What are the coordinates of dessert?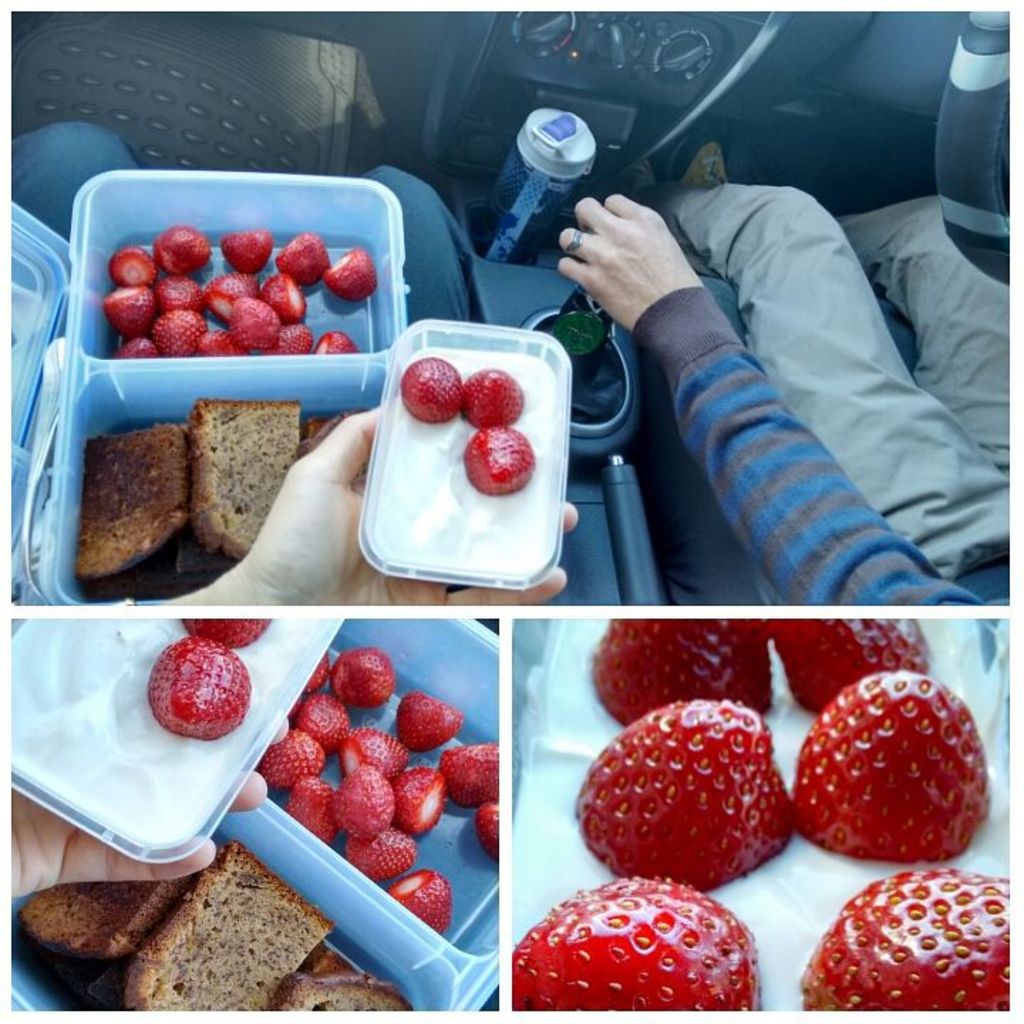
{"left": 330, "top": 639, "right": 380, "bottom": 714}.
